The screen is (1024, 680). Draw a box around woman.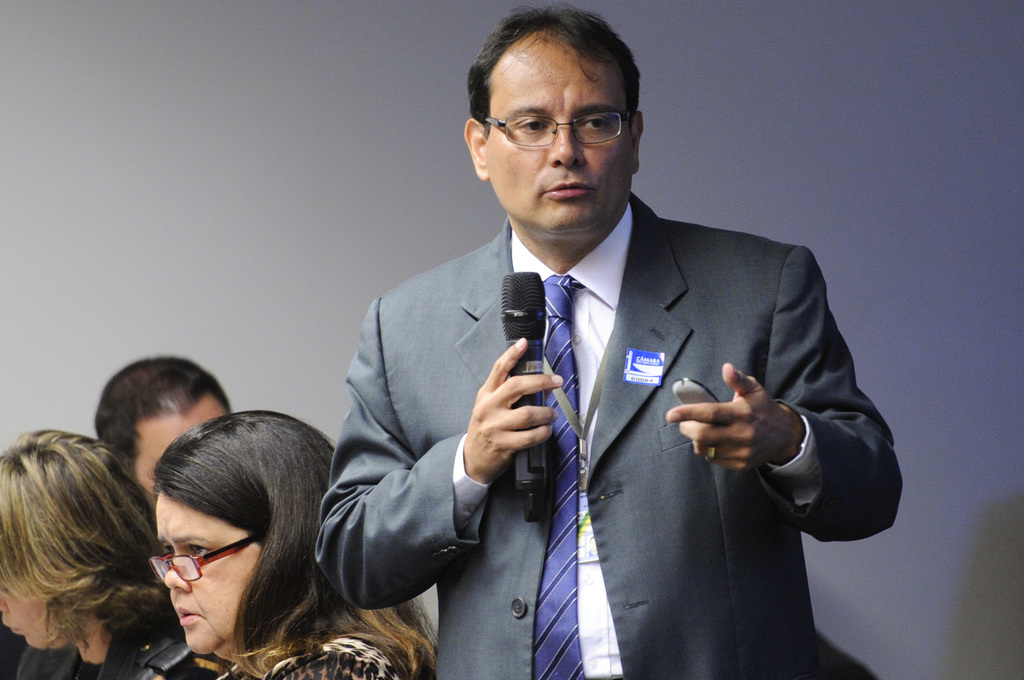
x1=10, y1=405, x2=221, y2=675.
